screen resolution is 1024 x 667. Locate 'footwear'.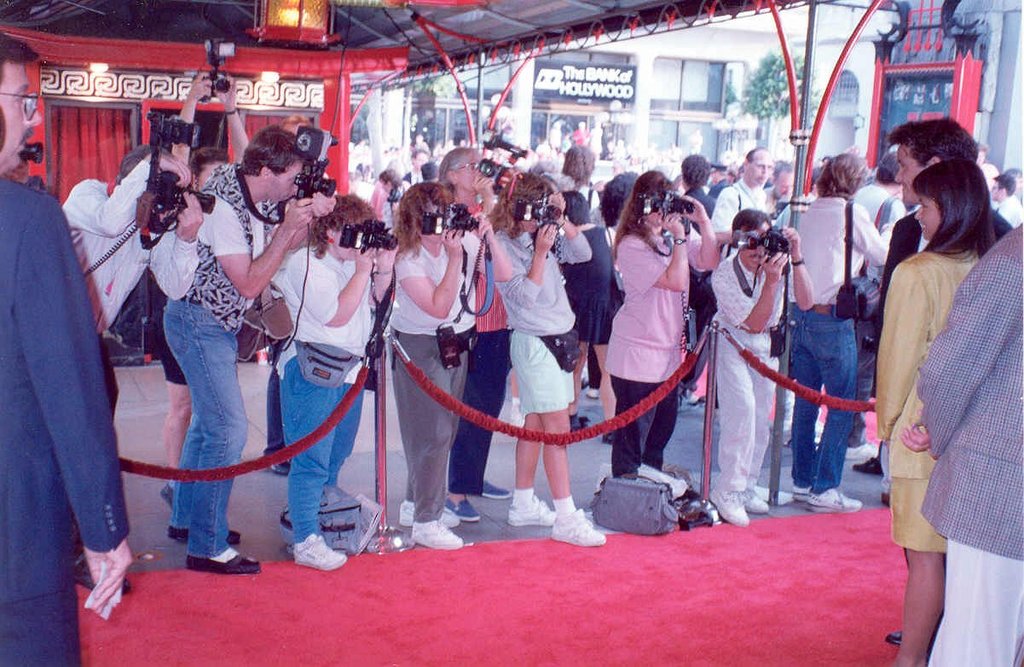
<region>852, 455, 884, 474</region>.
